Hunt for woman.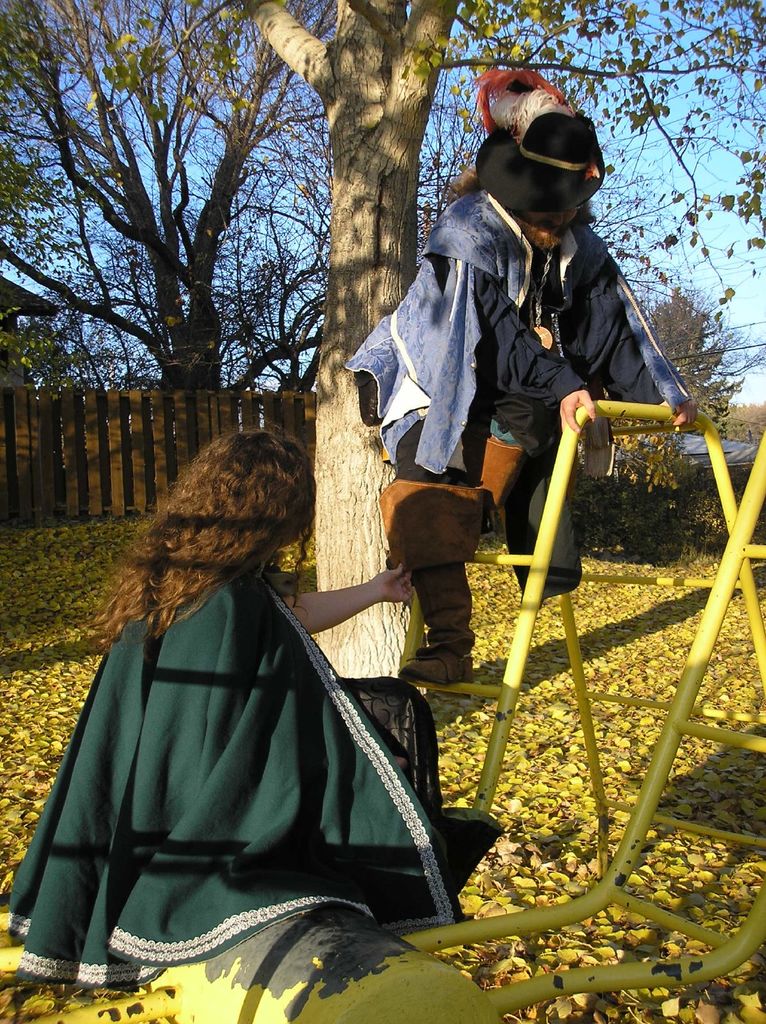
Hunted down at {"left": 4, "top": 429, "right": 501, "bottom": 995}.
